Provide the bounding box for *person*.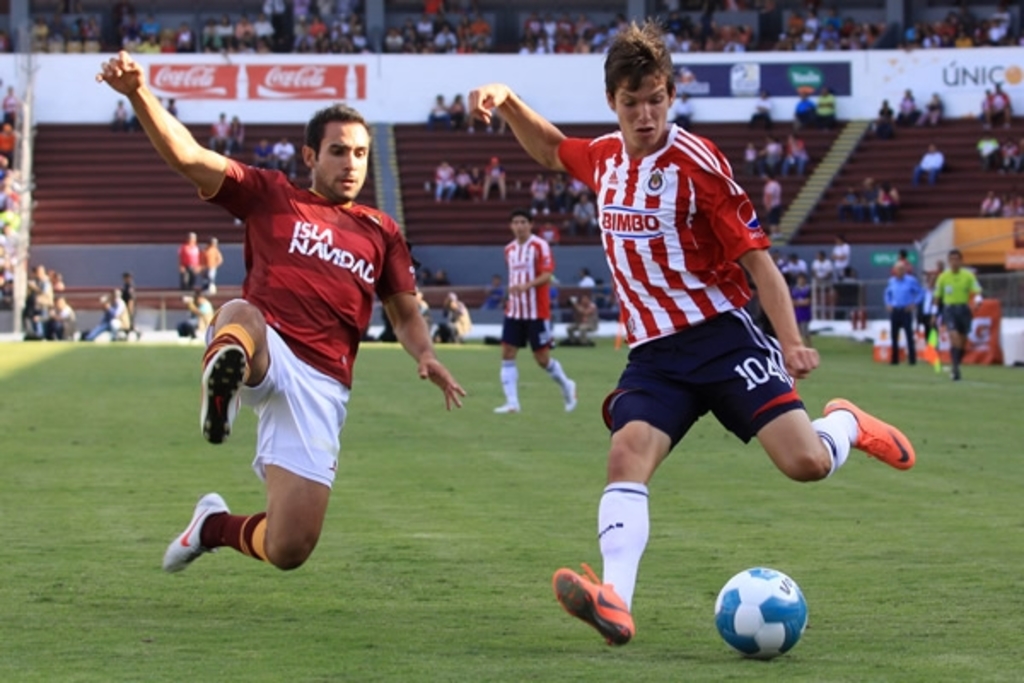
l=882, t=261, r=925, b=369.
